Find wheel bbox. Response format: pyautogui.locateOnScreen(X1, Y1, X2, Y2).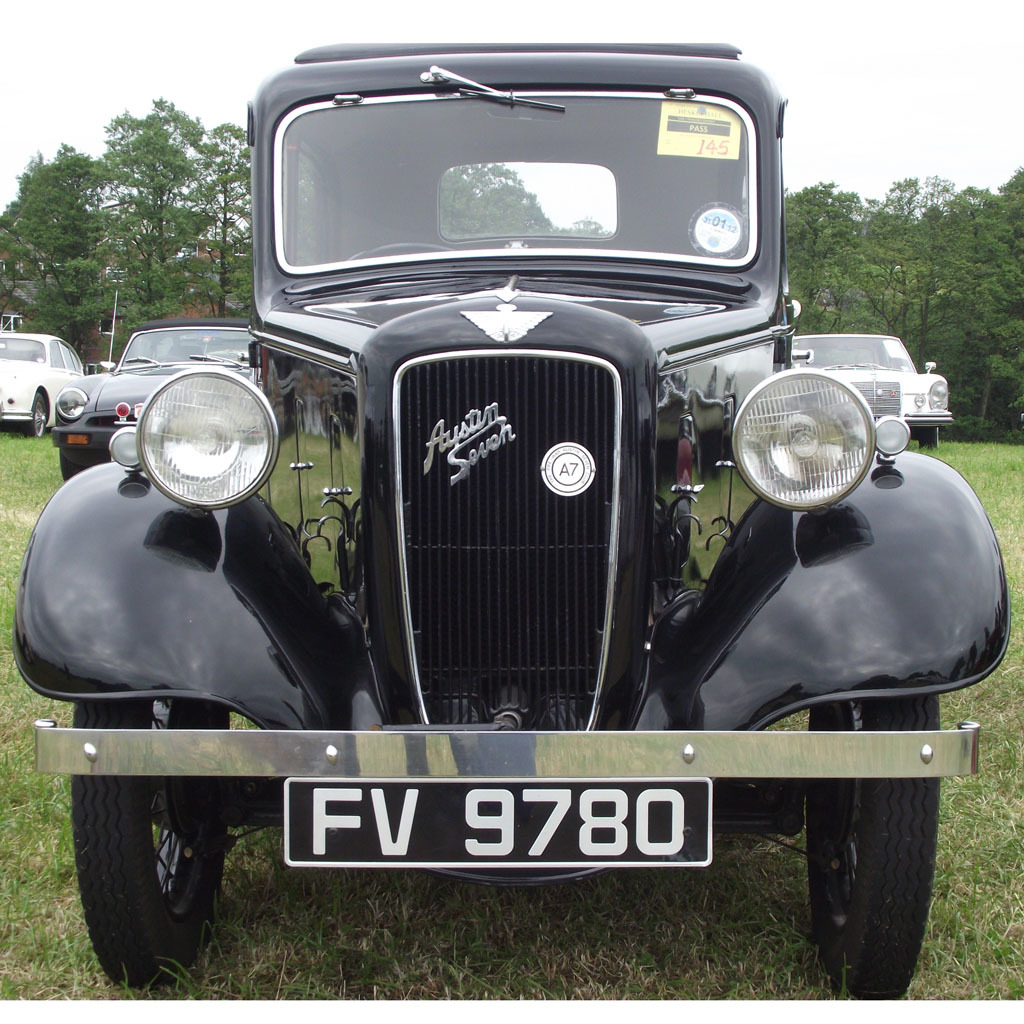
pyautogui.locateOnScreen(357, 240, 449, 256).
